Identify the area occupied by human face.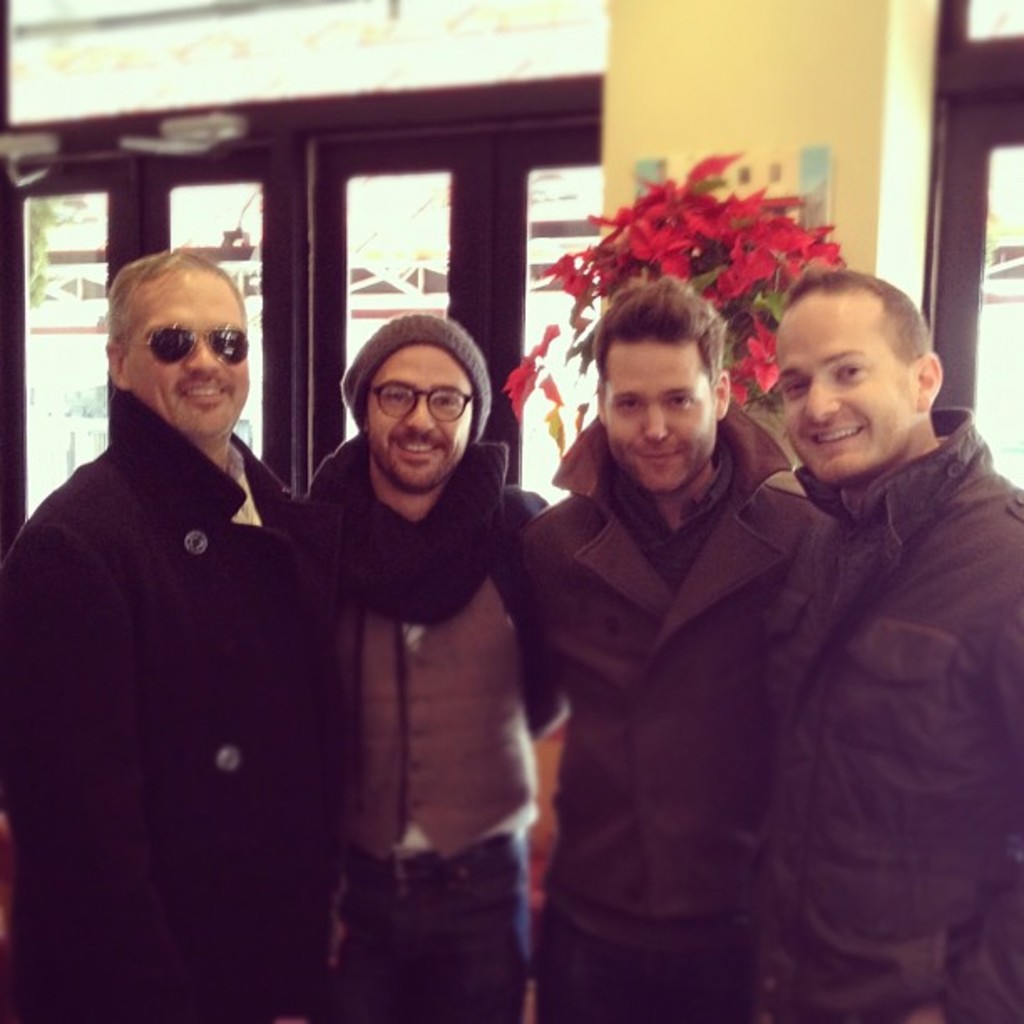
Area: <box>137,266,249,442</box>.
